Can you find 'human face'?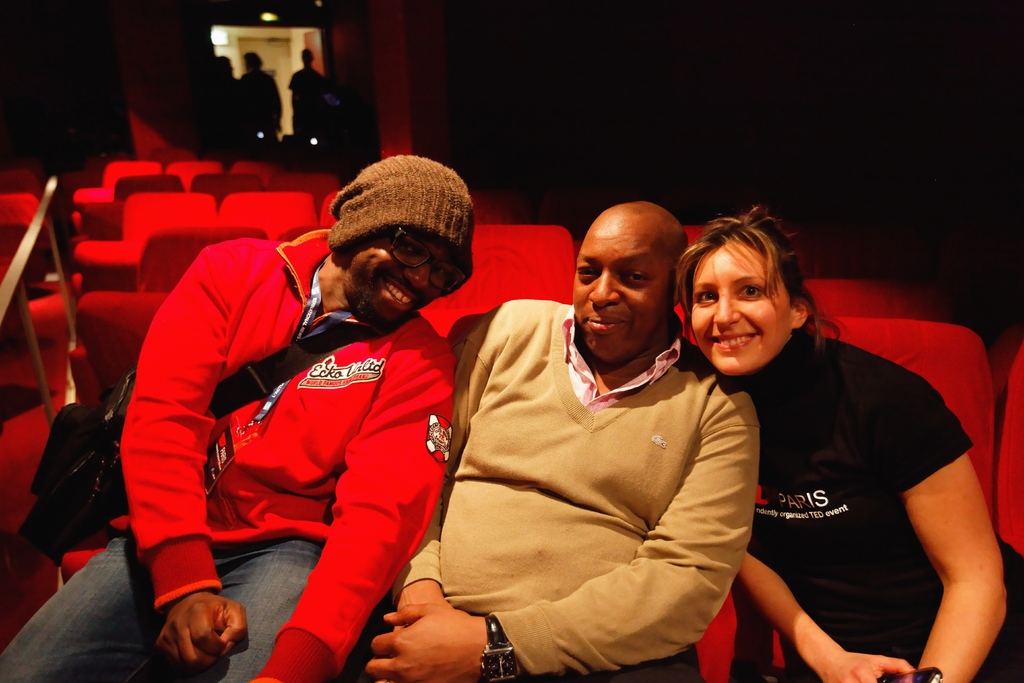
Yes, bounding box: select_region(344, 231, 464, 331).
